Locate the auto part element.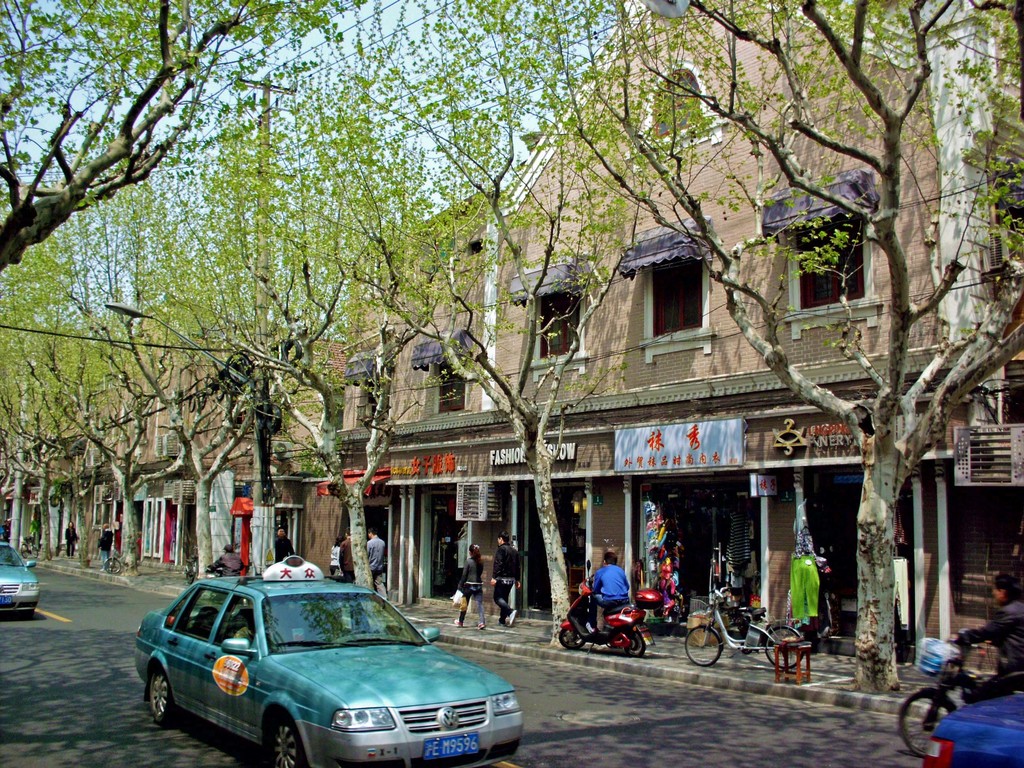
Element bbox: bbox(264, 710, 312, 767).
